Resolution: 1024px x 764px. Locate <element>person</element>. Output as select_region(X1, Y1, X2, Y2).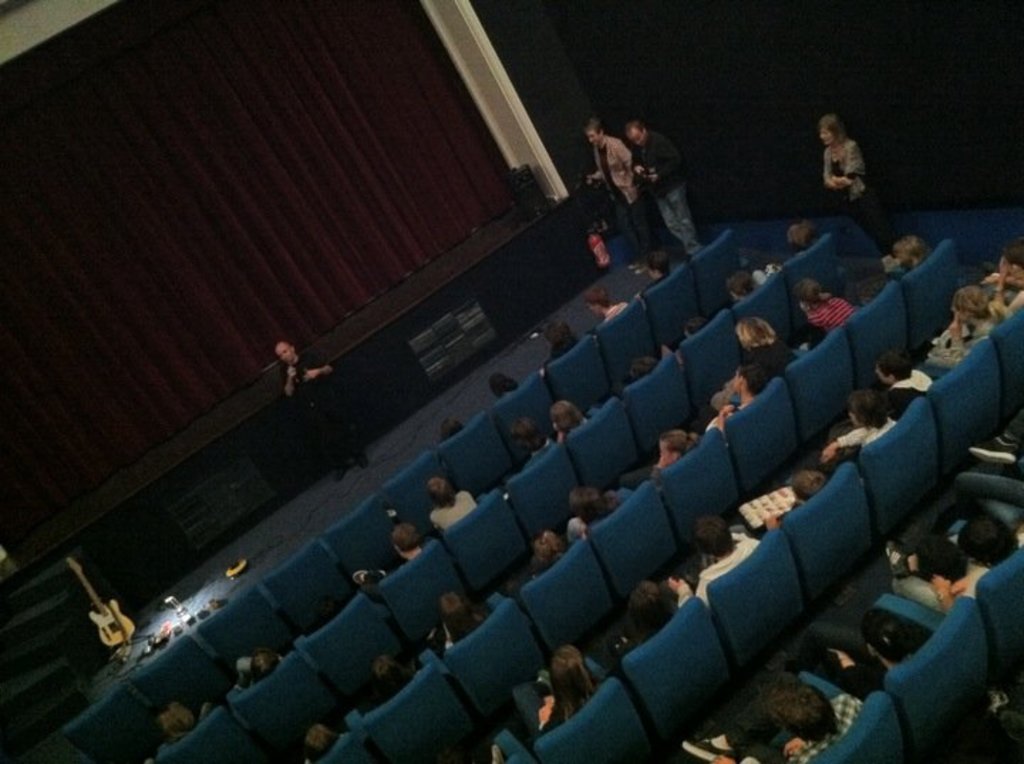
select_region(589, 108, 639, 279).
